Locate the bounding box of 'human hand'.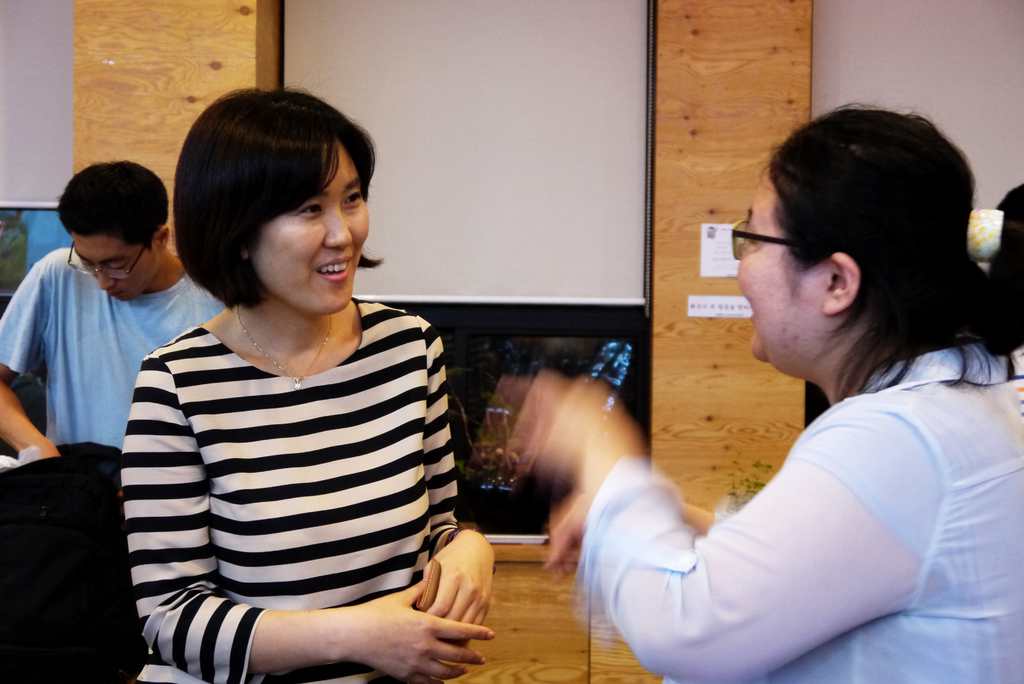
Bounding box: <bbox>498, 363, 621, 462</bbox>.
